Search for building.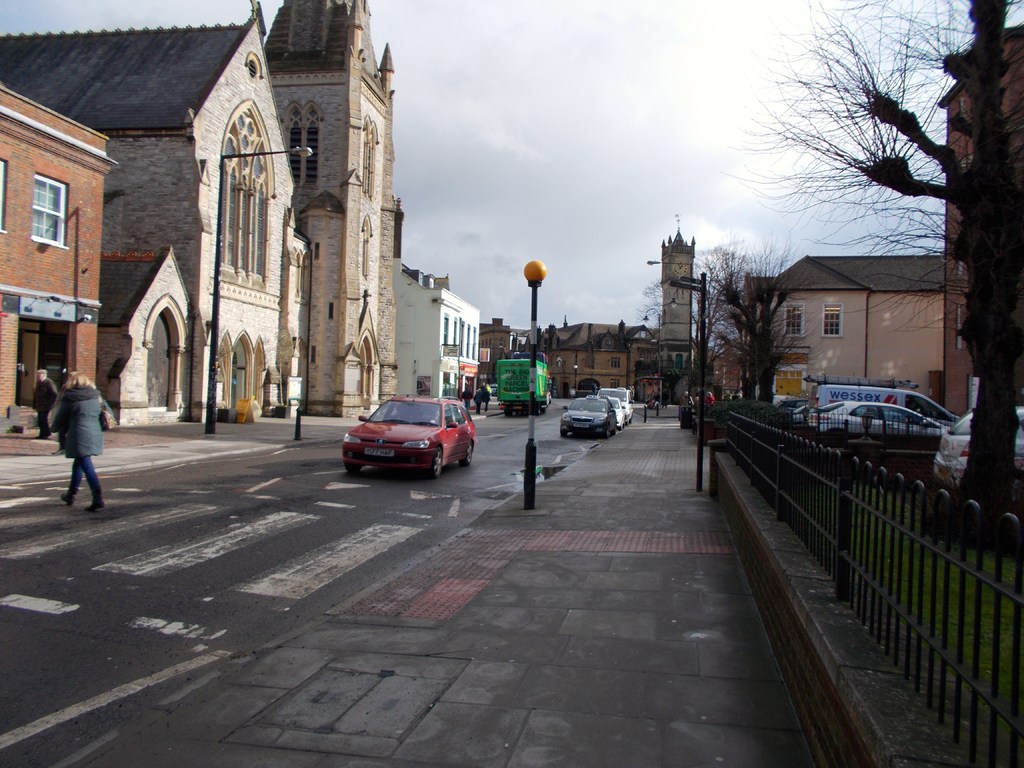
Found at l=262, t=0, r=392, b=420.
